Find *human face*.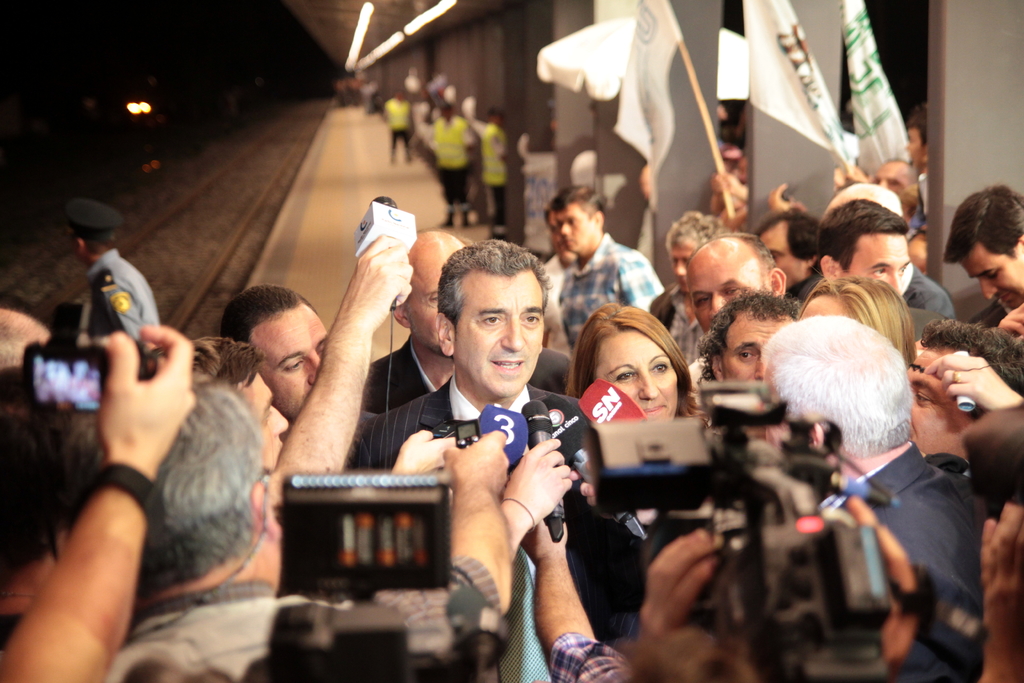
261, 545, 279, 588.
